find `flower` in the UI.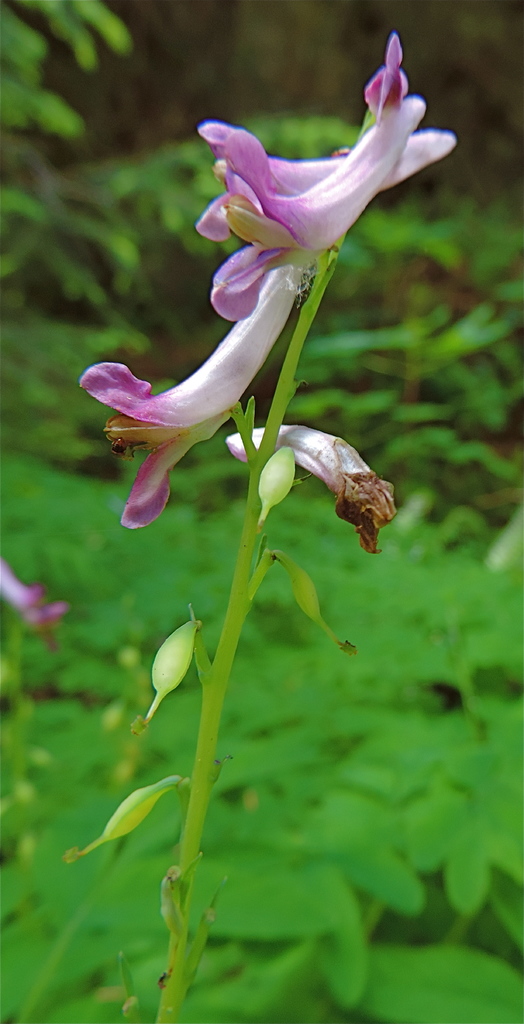
UI element at select_region(77, 262, 308, 531).
